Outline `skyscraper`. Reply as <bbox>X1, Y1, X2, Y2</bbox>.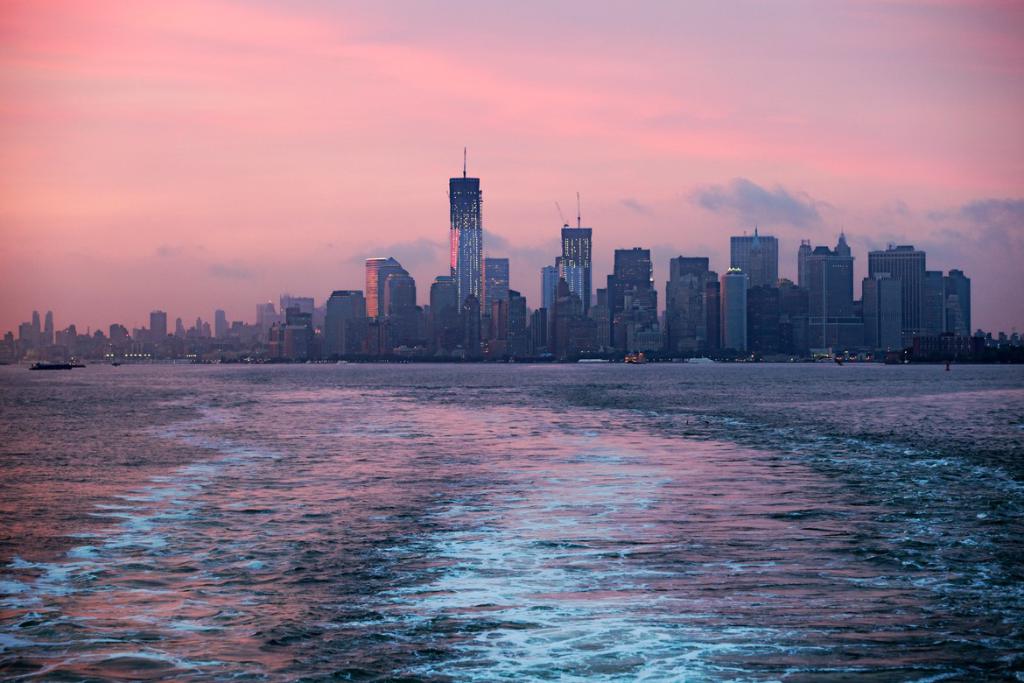
<bbox>932, 268, 978, 355</bbox>.
